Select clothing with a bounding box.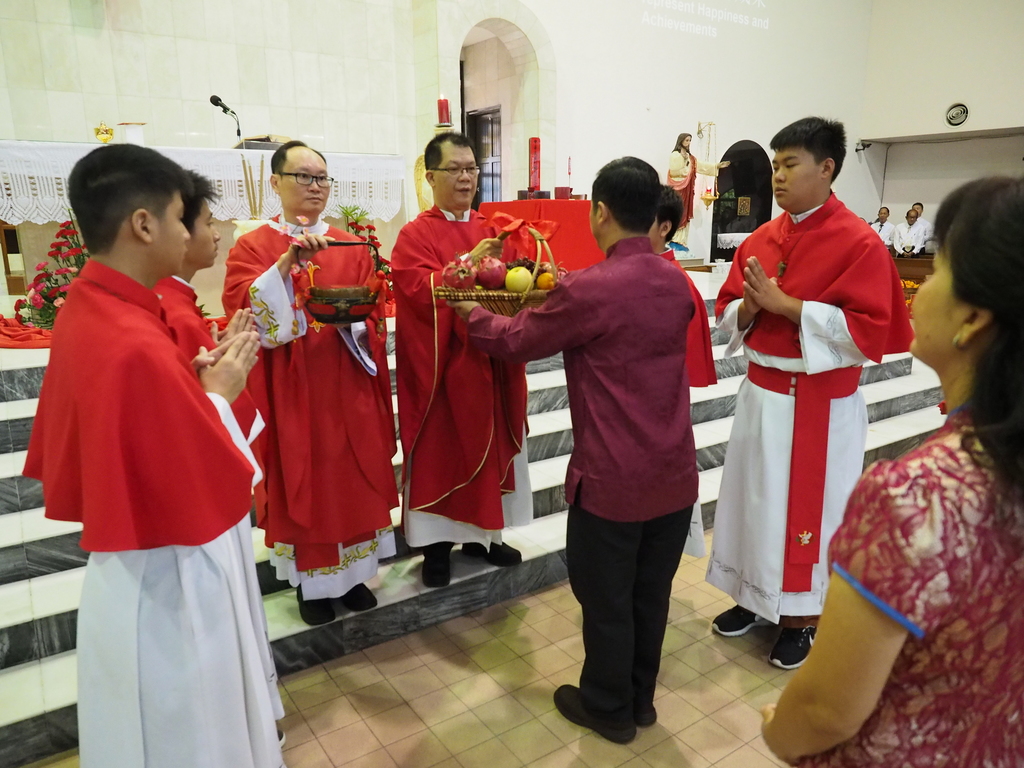
[708, 194, 909, 623].
